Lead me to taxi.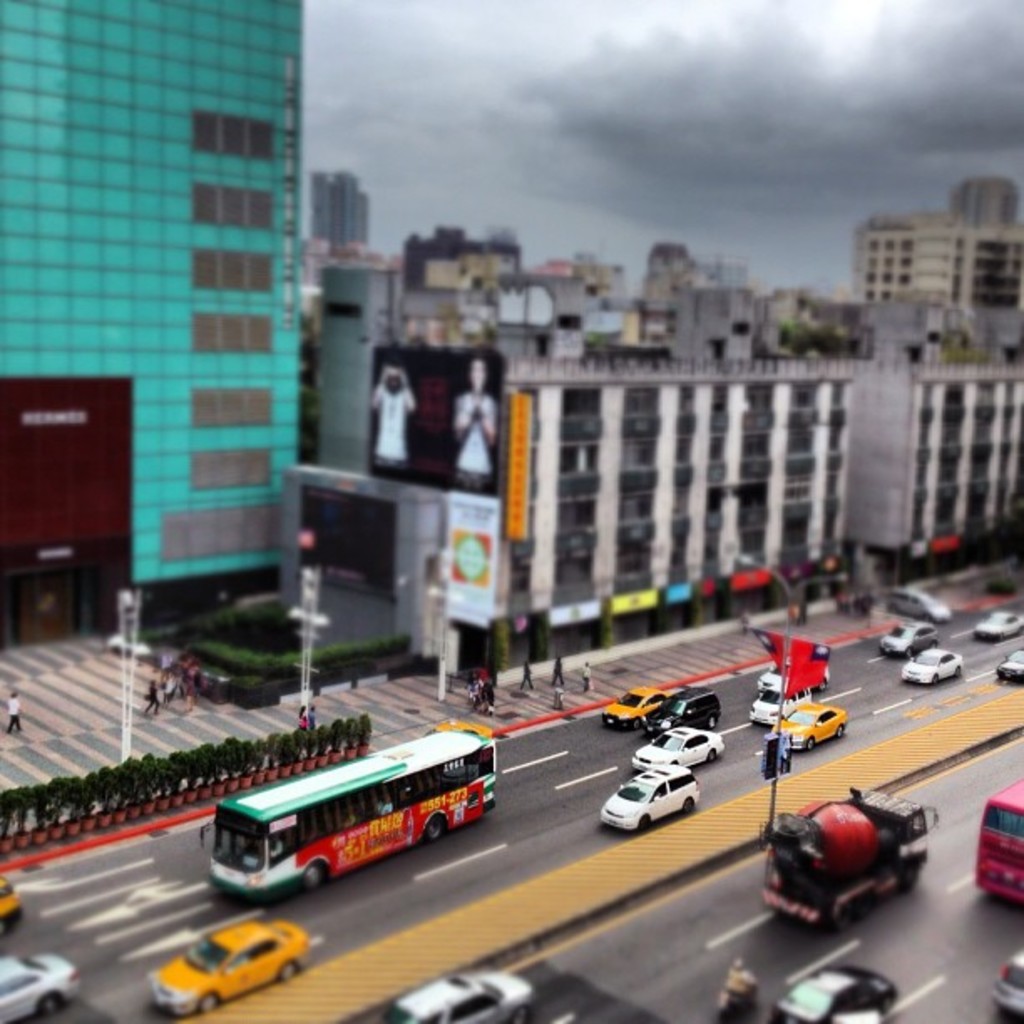
Lead to crop(152, 919, 310, 1016).
